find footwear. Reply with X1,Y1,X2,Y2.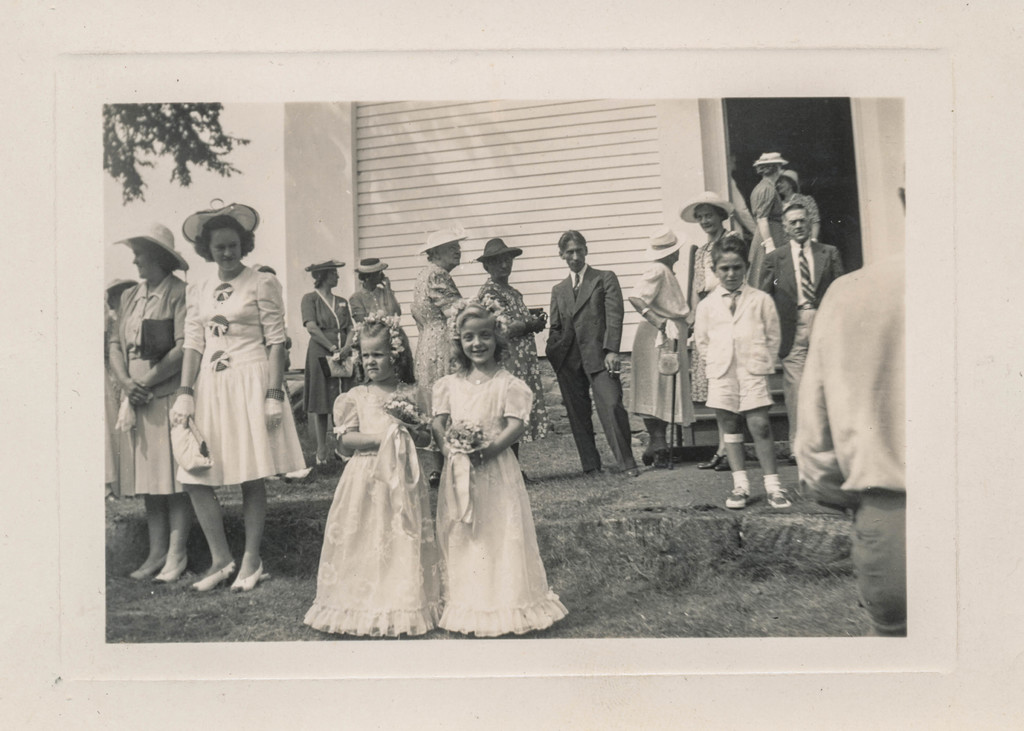
700,453,718,467.
